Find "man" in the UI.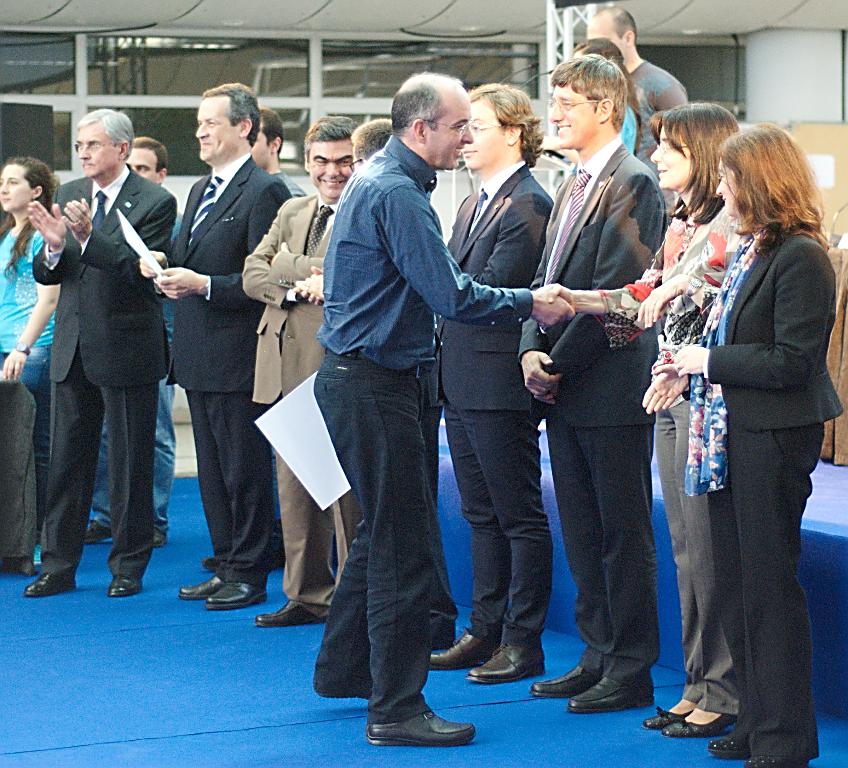
UI element at l=76, t=137, r=188, b=557.
